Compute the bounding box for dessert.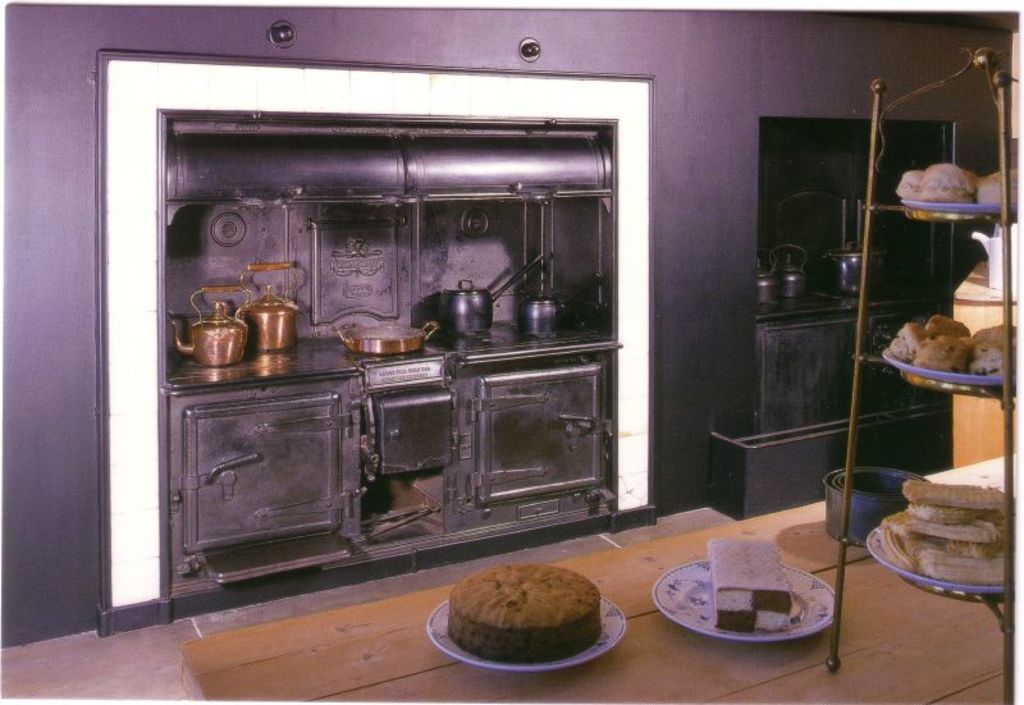
<bbox>449, 555, 630, 678</bbox>.
